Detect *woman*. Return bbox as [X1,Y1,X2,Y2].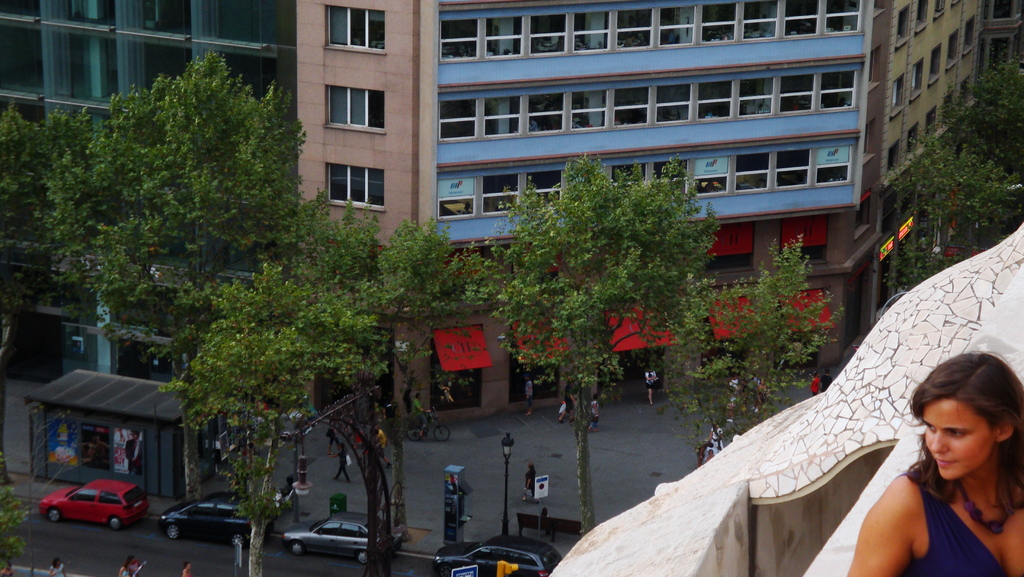
[44,555,67,576].
